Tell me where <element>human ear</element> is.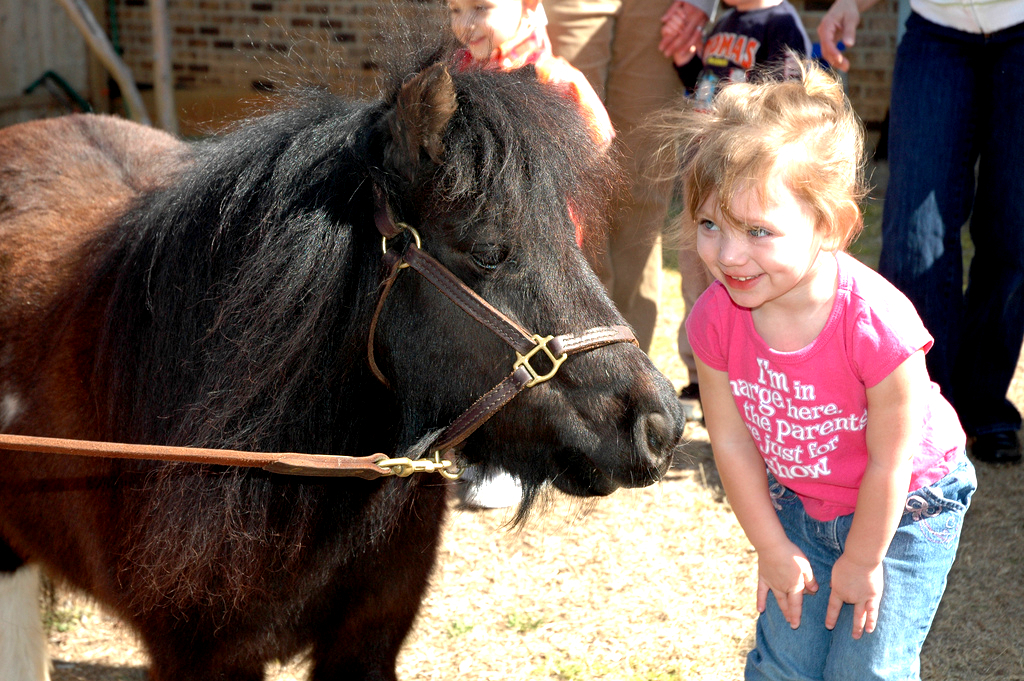
<element>human ear</element> is at pyautogui.locateOnScreen(518, 0, 537, 15).
